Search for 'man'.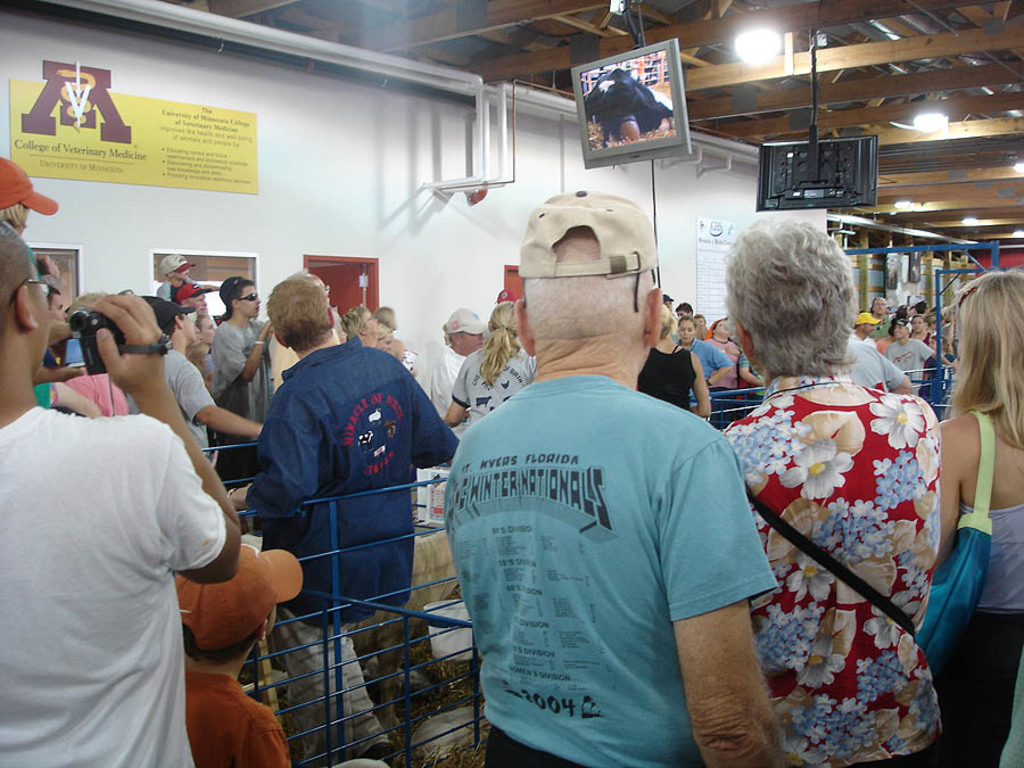
Found at l=133, t=295, r=262, b=471.
